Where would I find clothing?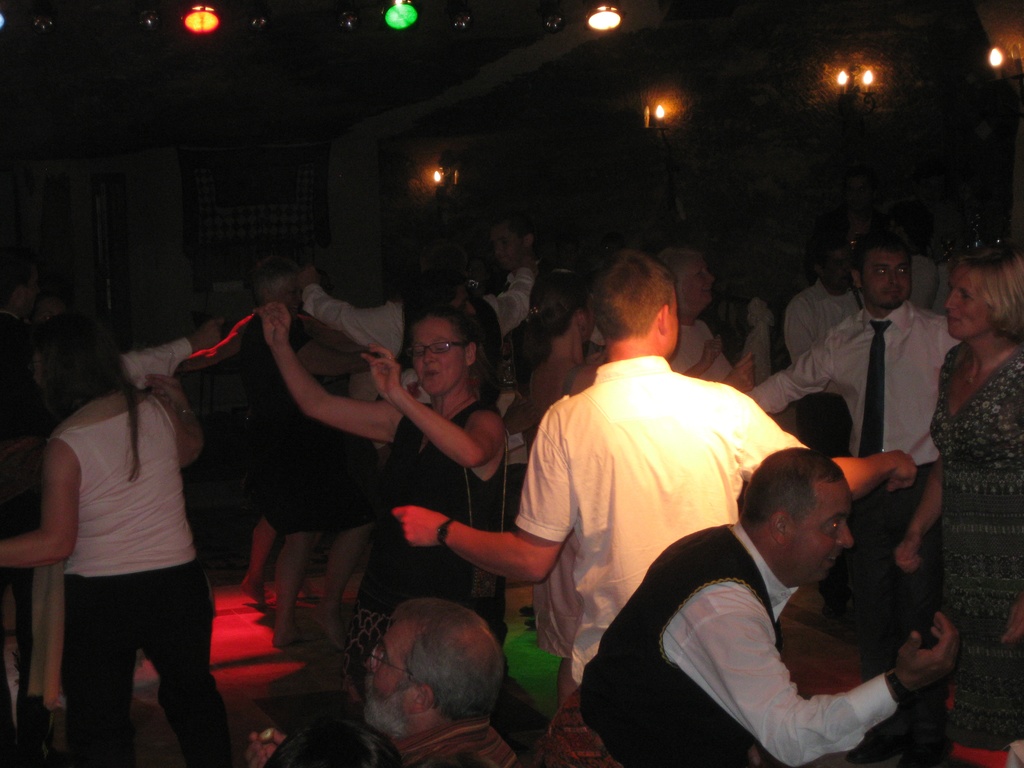
At (left=666, top=312, right=733, bottom=383).
